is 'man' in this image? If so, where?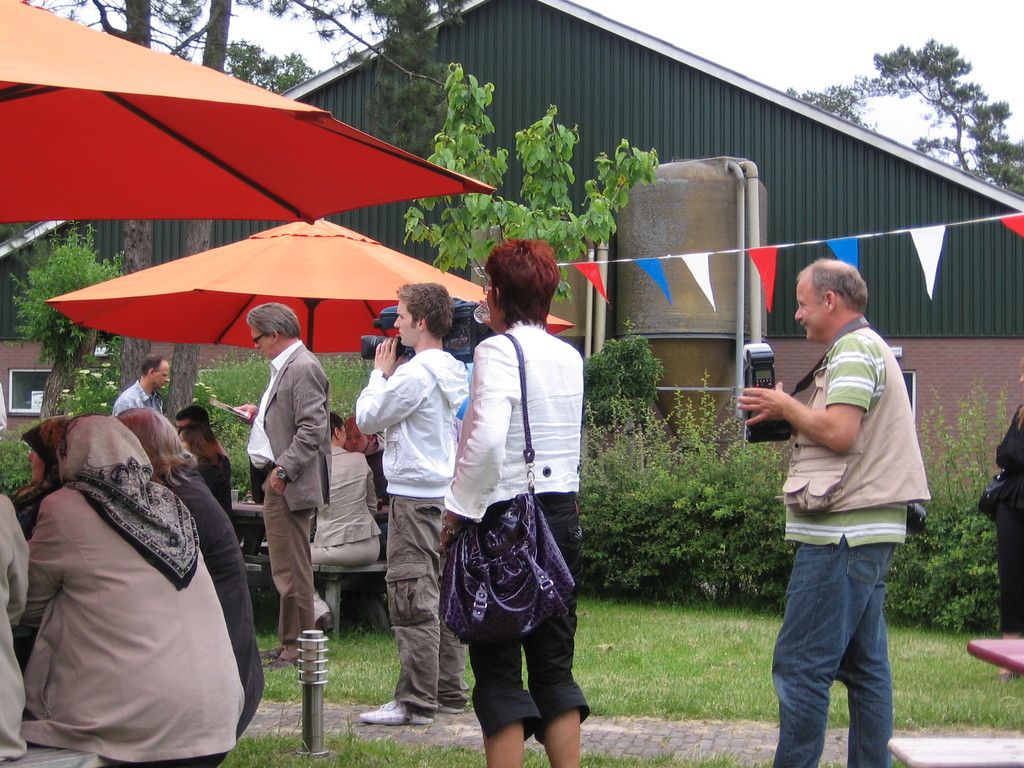
Yes, at locate(113, 352, 171, 415).
